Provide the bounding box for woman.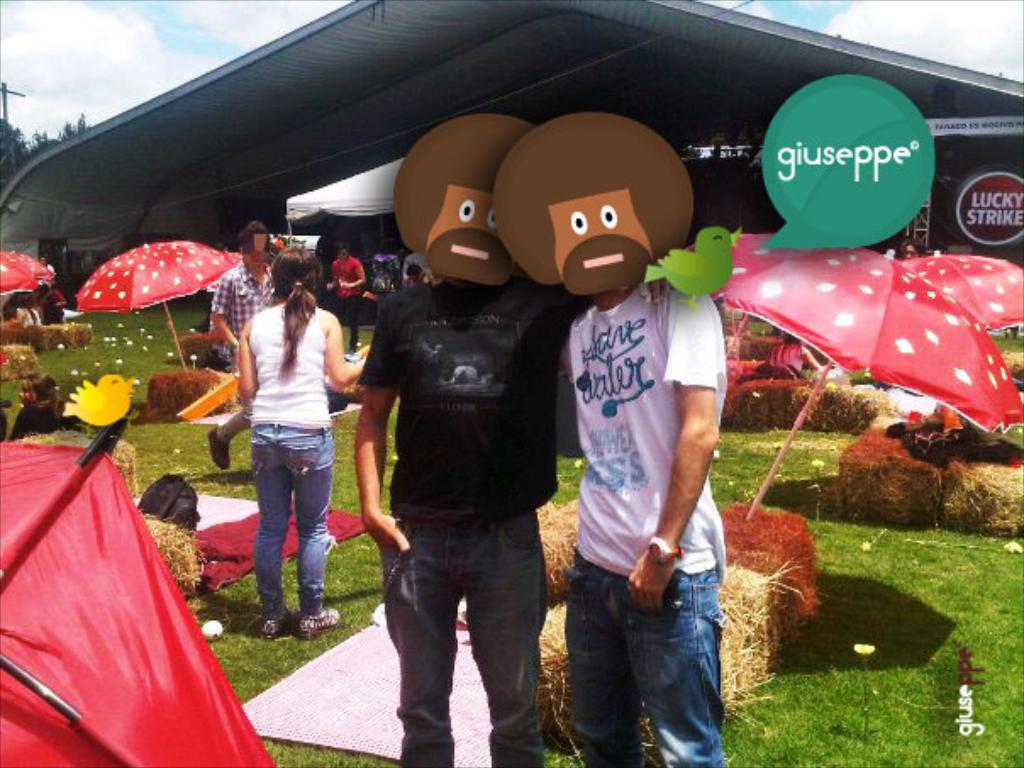
[8,371,88,436].
